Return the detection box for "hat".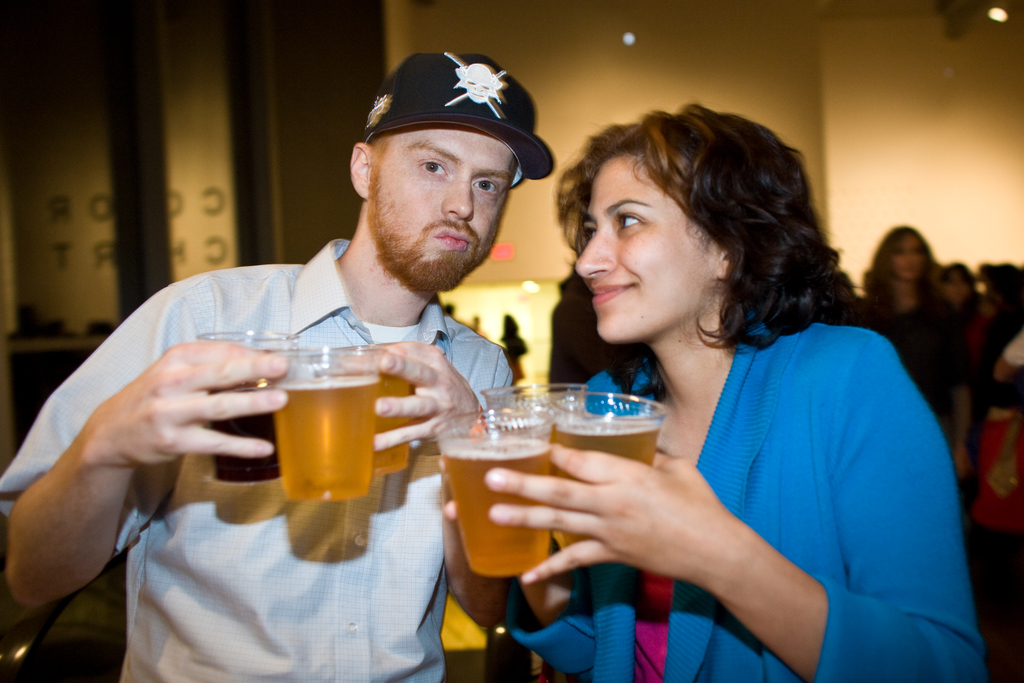
[364, 54, 555, 186].
